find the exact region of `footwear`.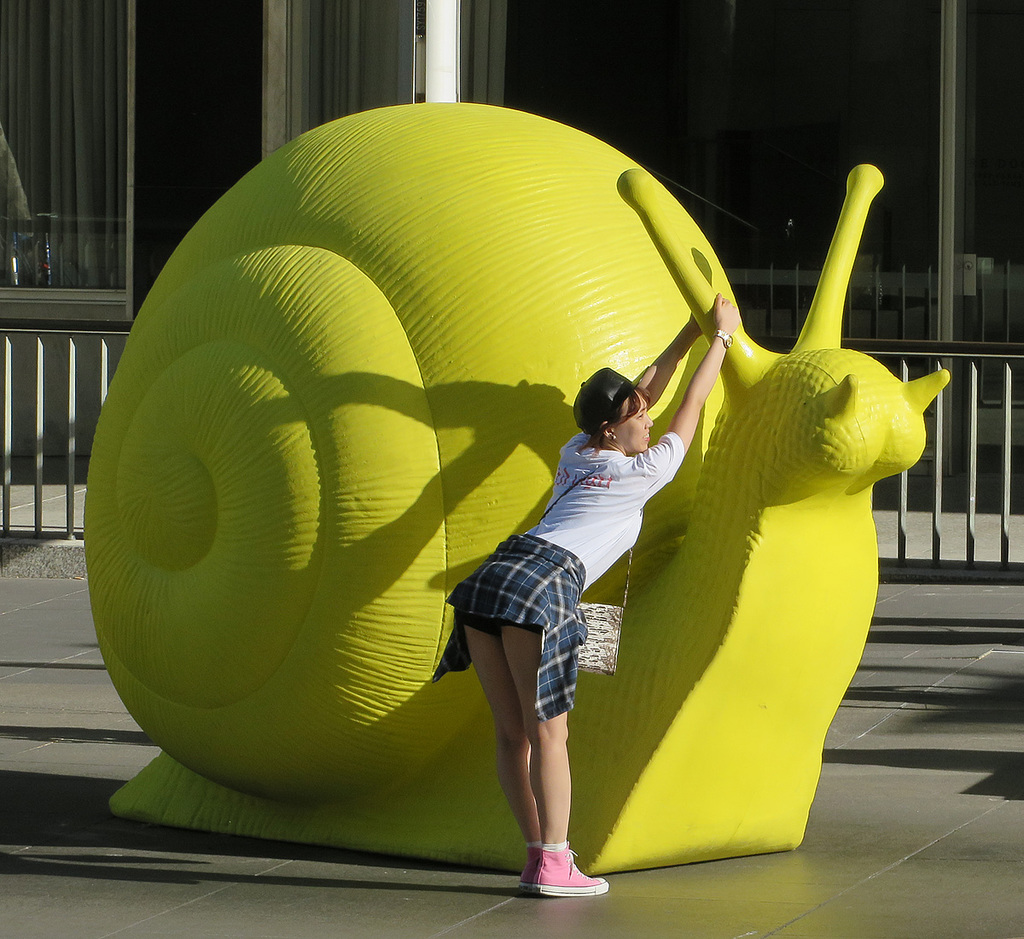
Exact region: [x1=515, y1=841, x2=543, y2=900].
